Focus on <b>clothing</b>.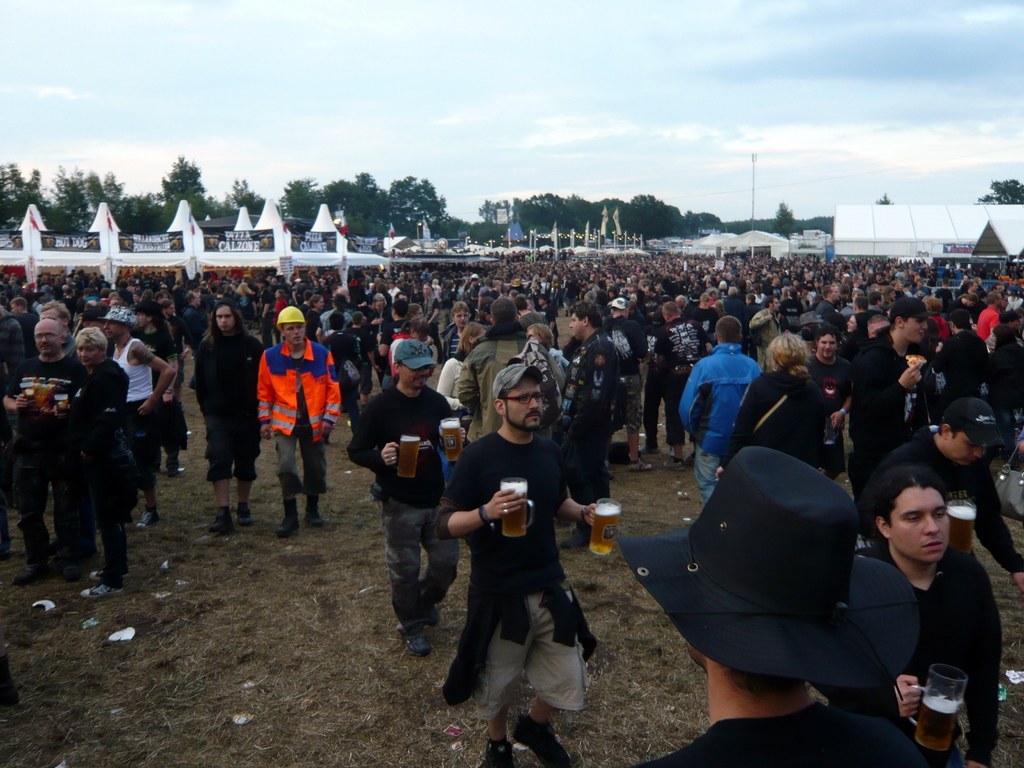
Focused at 298:304:305:310.
